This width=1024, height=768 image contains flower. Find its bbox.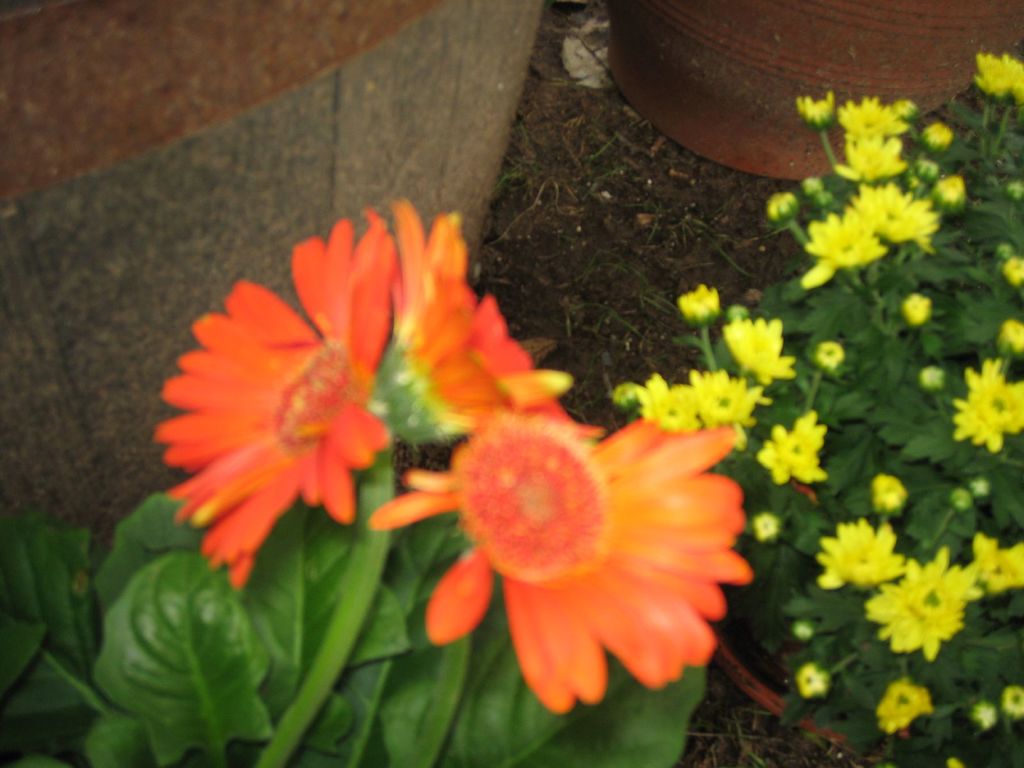
bbox=[1004, 256, 1023, 289].
